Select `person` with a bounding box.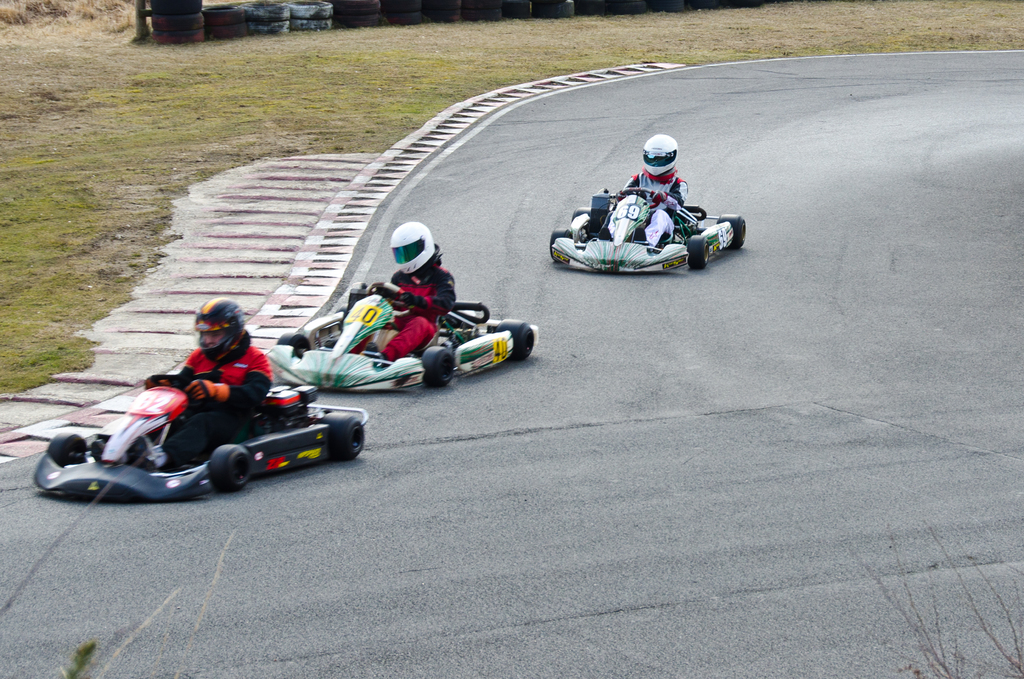
(573, 135, 695, 249).
